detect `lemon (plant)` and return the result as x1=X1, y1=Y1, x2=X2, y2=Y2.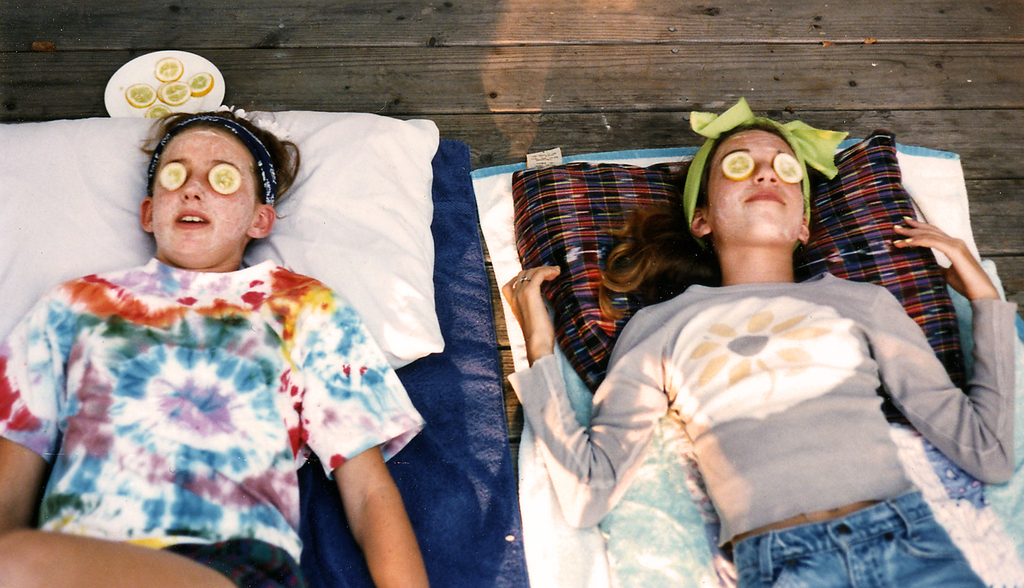
x1=205, y1=161, x2=241, y2=194.
